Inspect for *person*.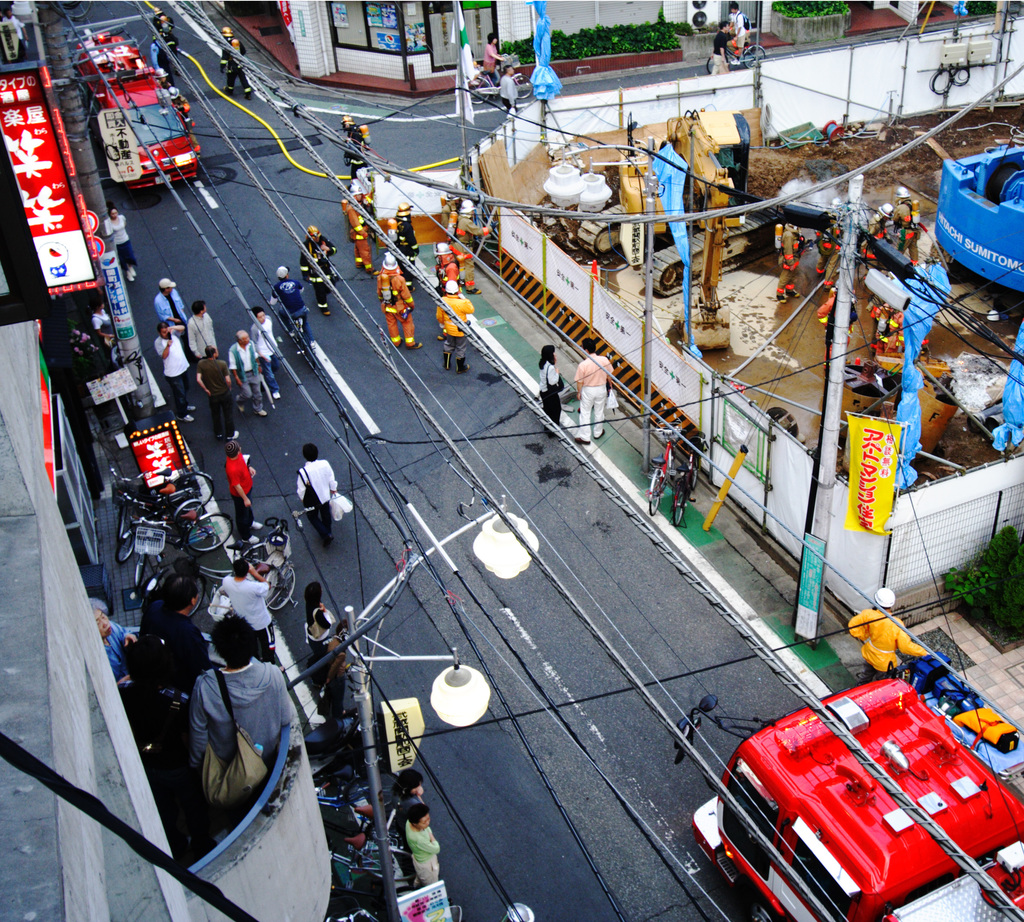
Inspection: region(485, 31, 502, 68).
